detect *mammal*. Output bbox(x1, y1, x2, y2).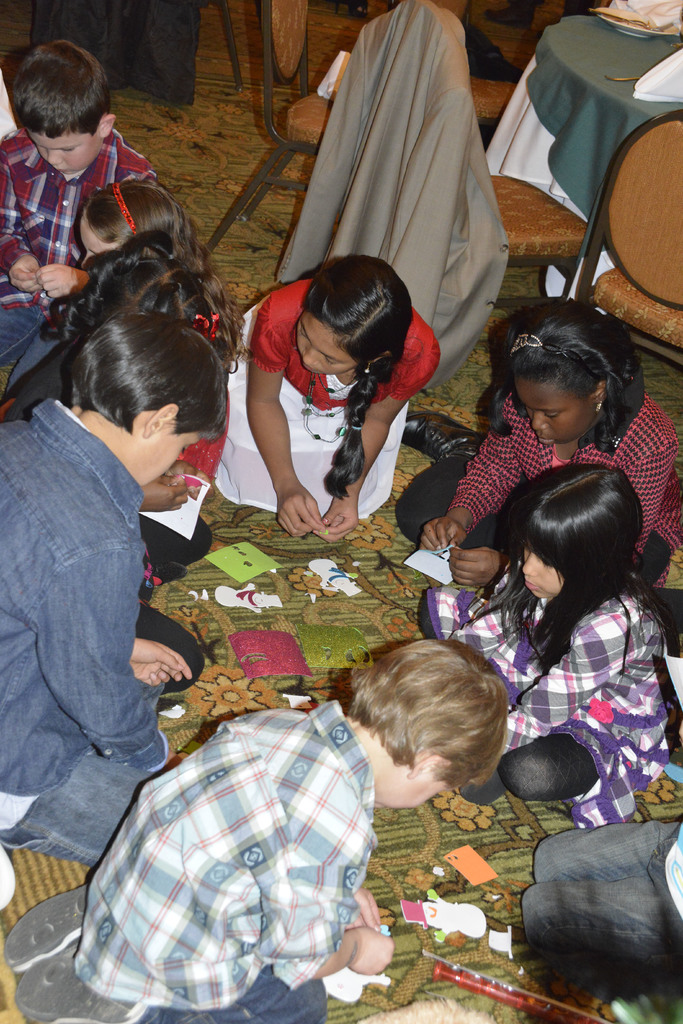
bbox(523, 820, 682, 983).
